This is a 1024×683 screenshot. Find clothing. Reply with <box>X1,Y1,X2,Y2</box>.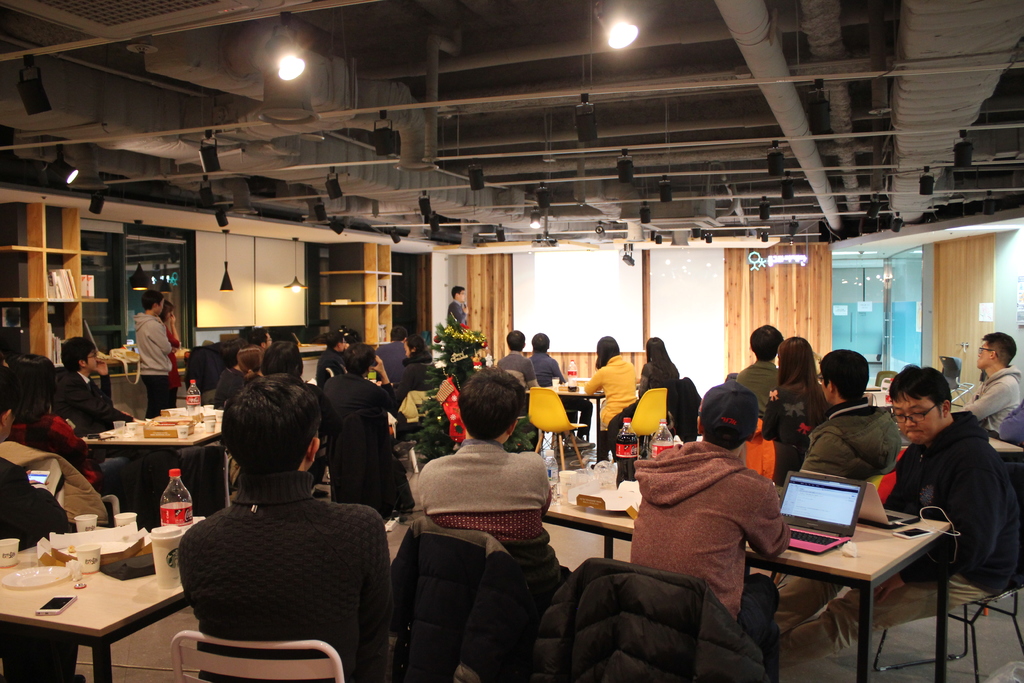
<box>529,352,556,385</box>.
